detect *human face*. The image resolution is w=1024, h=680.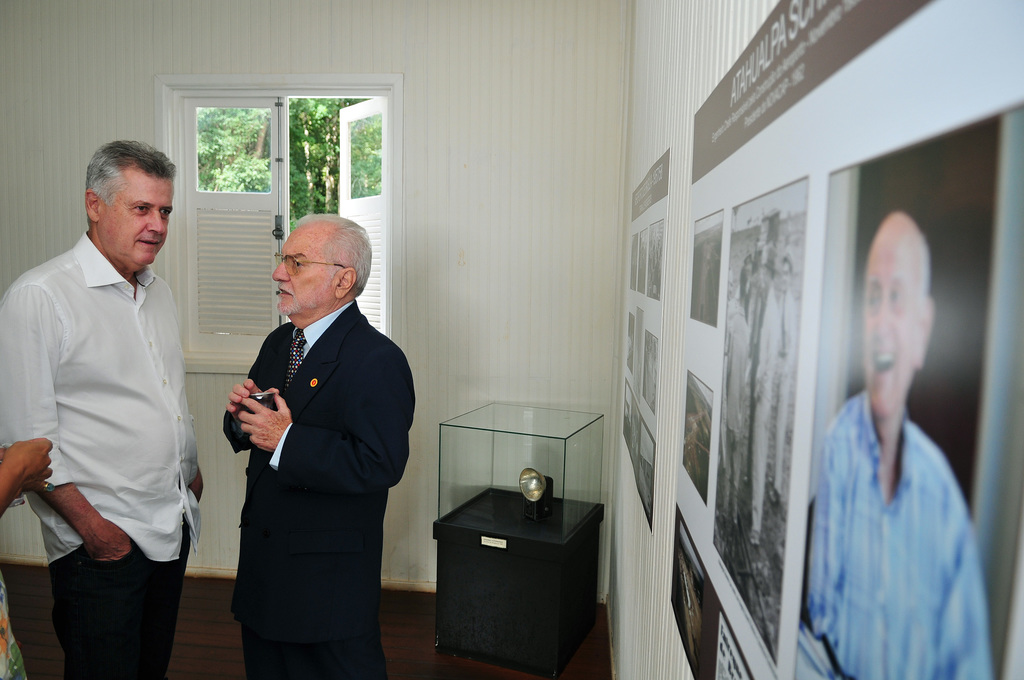
bbox=[861, 241, 912, 407].
